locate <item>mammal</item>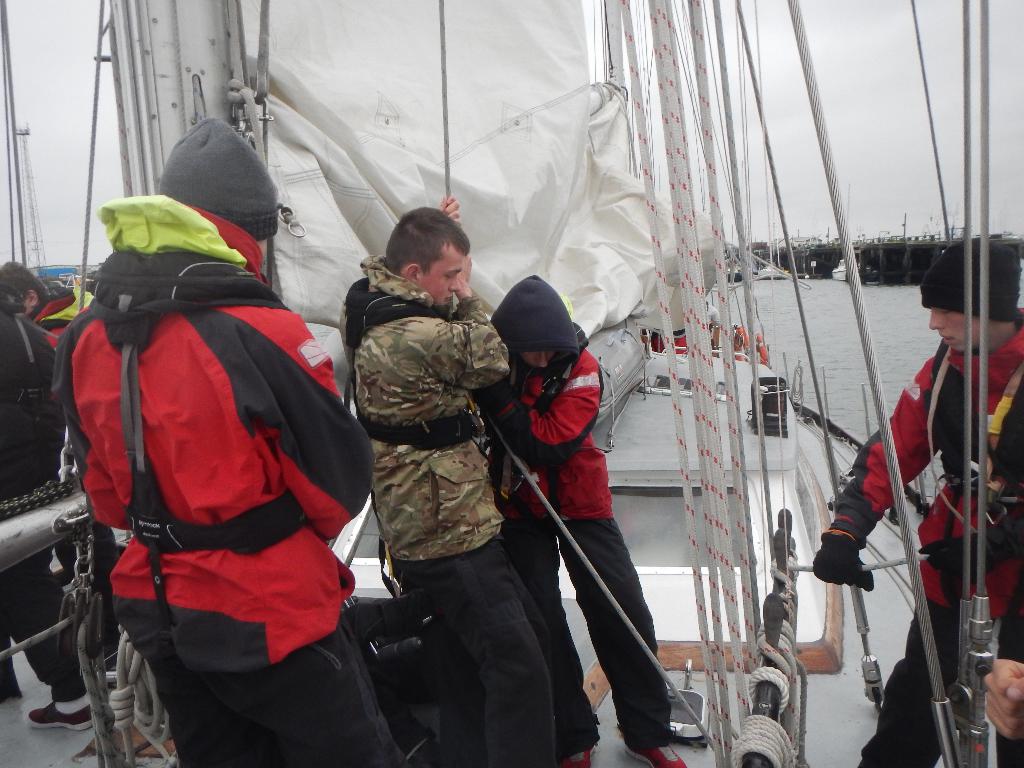
7:261:98:344
